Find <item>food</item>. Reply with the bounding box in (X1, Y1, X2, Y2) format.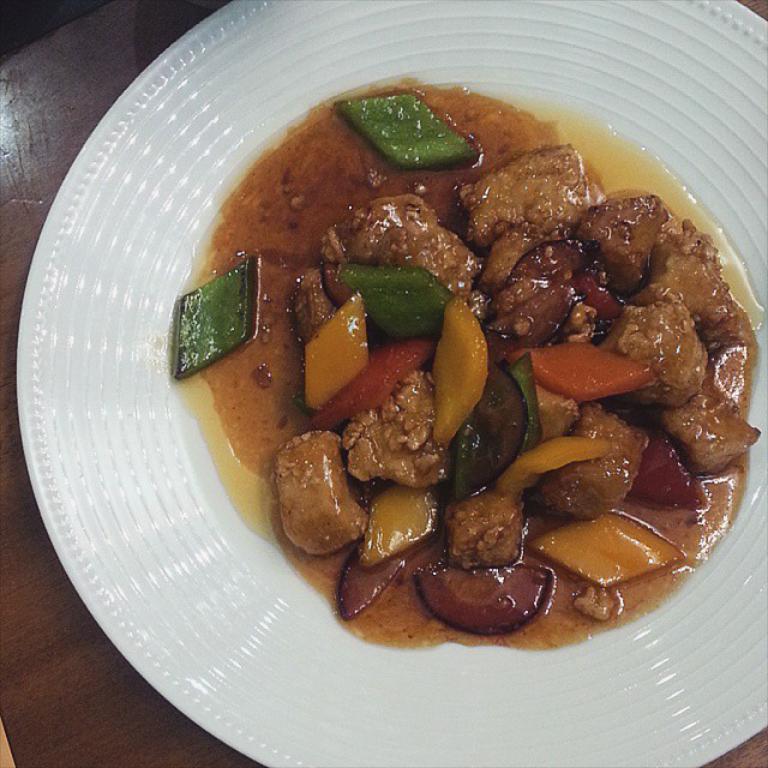
(636, 222, 767, 329).
